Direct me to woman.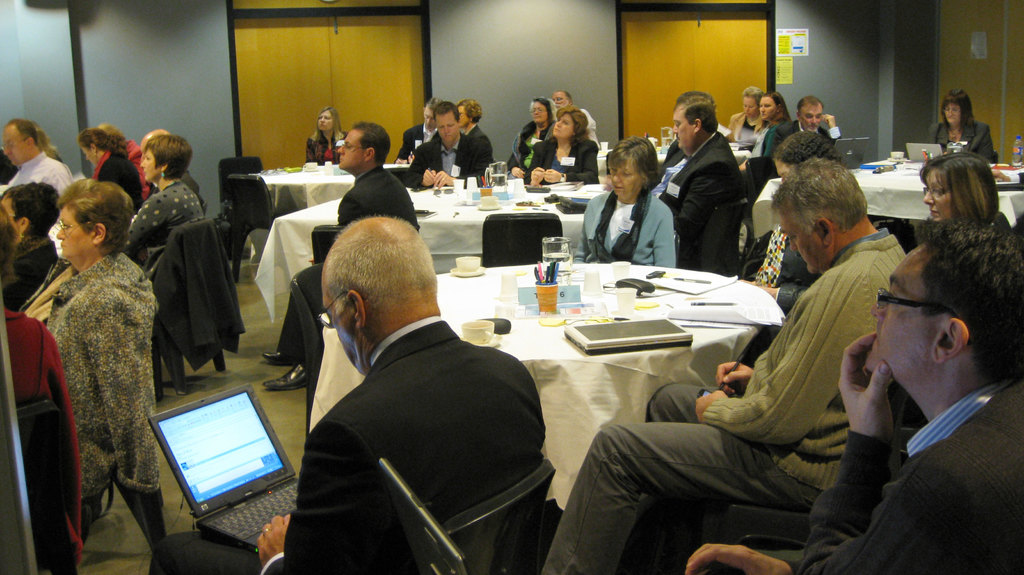
Direction: 511,90,561,174.
